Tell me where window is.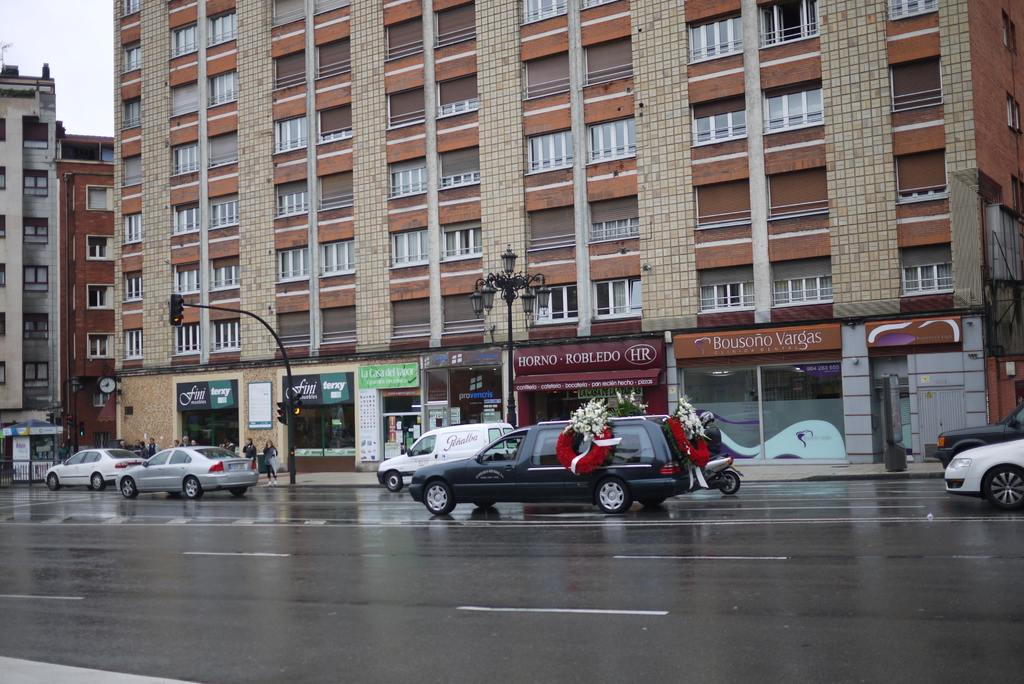
window is at <region>22, 360, 52, 393</region>.
